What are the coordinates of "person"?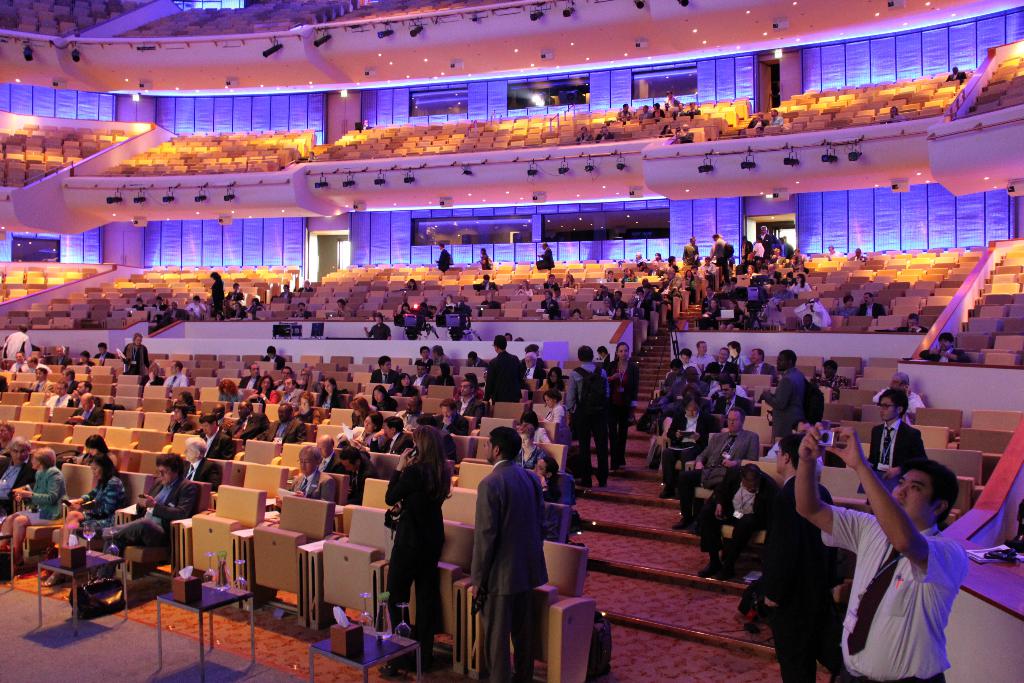
(307,147,318,165).
